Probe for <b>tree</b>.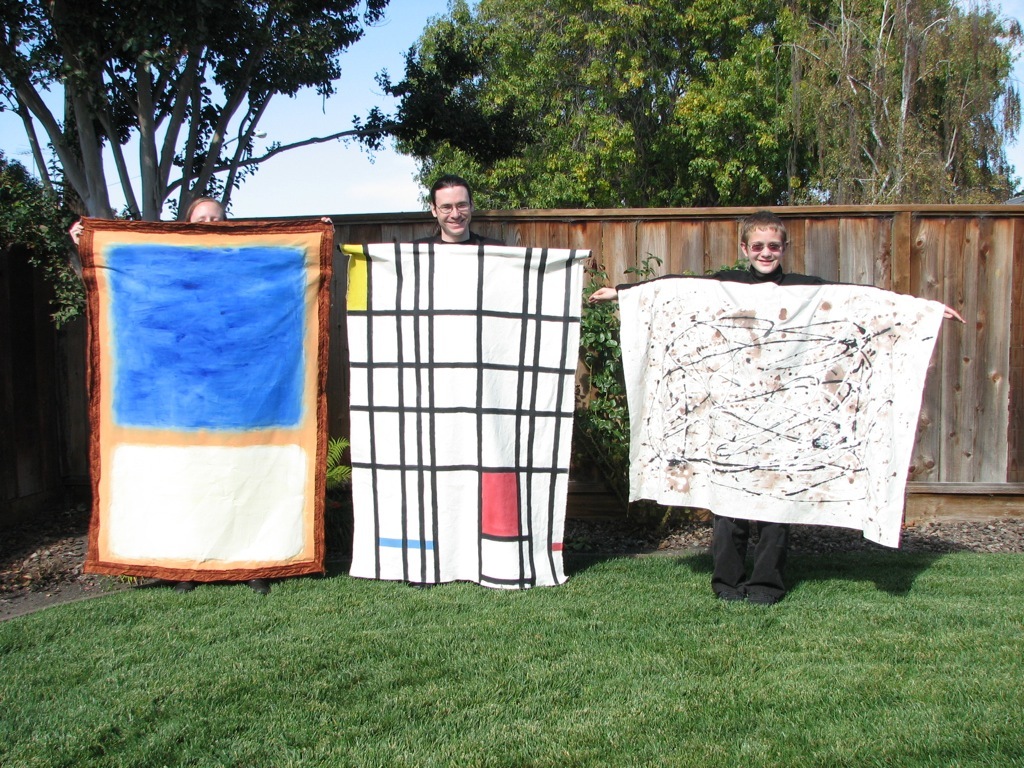
Probe result: [791,0,1023,205].
